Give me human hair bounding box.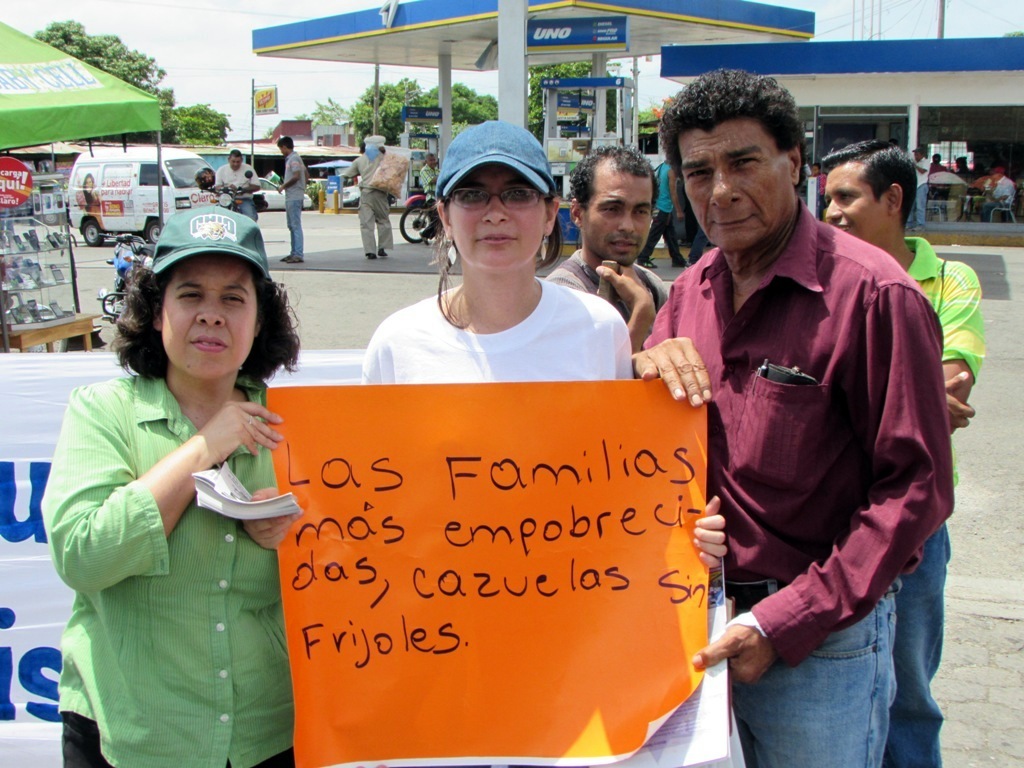
(380,146,388,152).
